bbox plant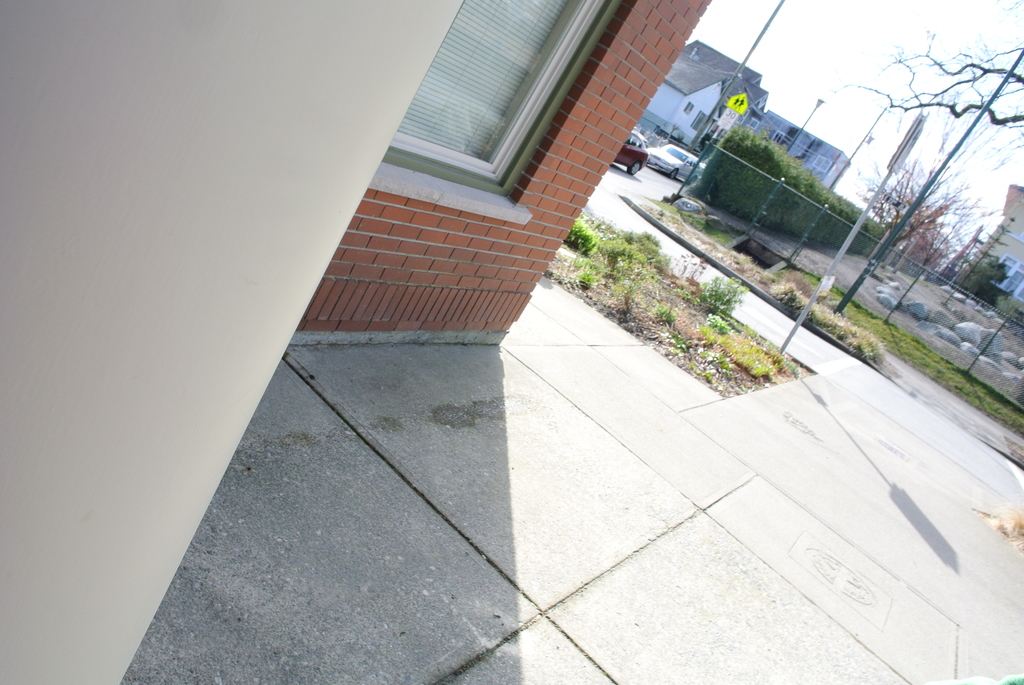
bbox=[713, 319, 803, 384]
